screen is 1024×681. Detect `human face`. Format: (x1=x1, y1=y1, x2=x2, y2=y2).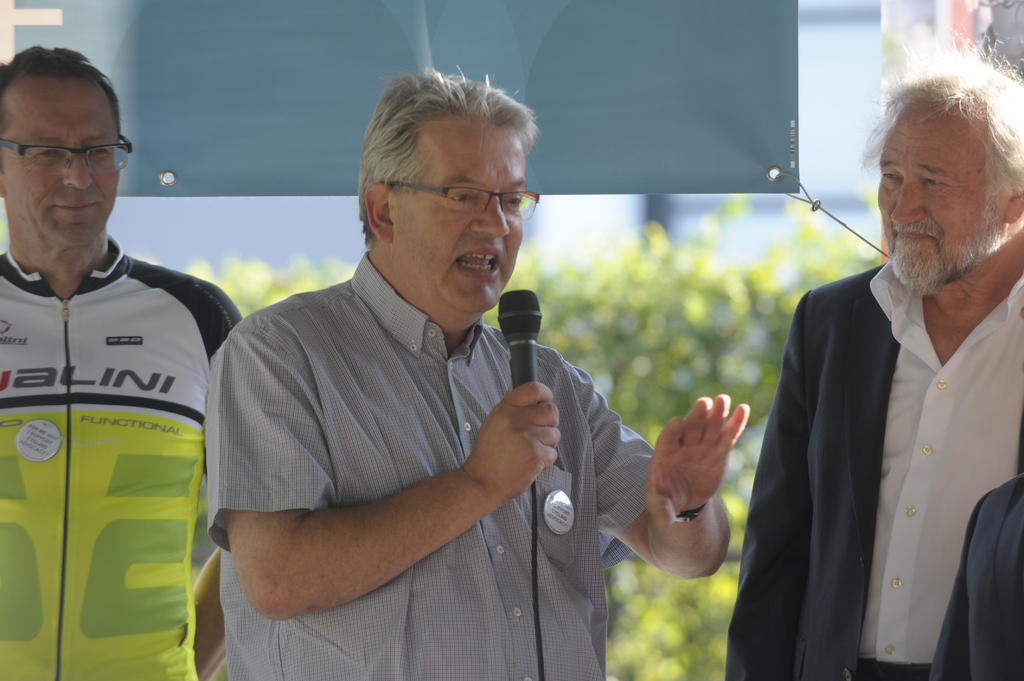
(x1=0, y1=72, x2=123, y2=251).
